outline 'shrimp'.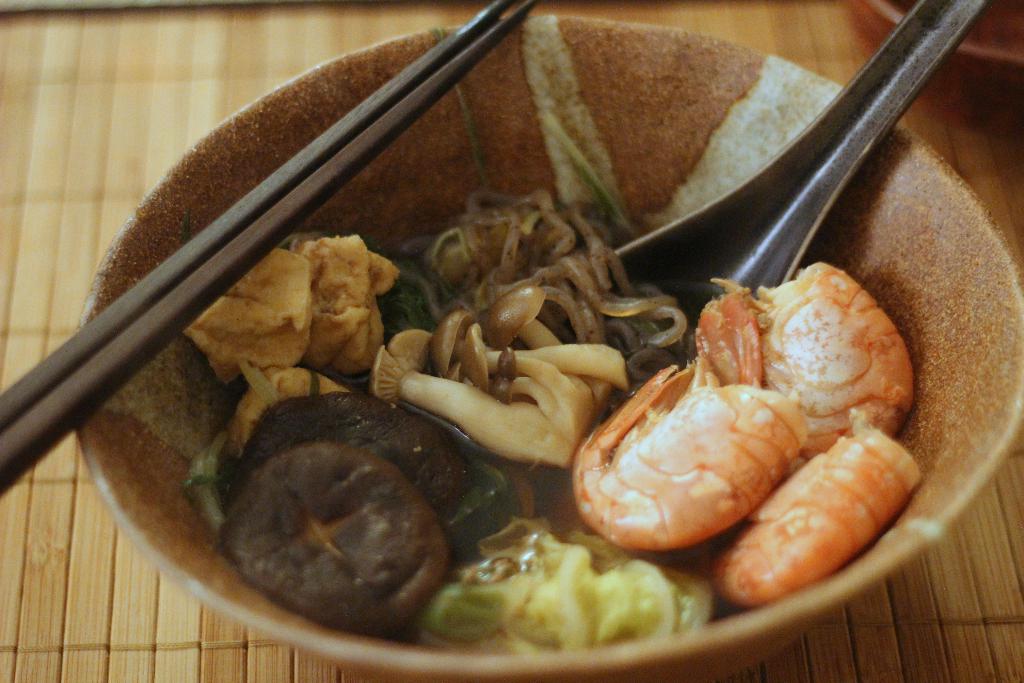
Outline: Rect(708, 406, 925, 611).
